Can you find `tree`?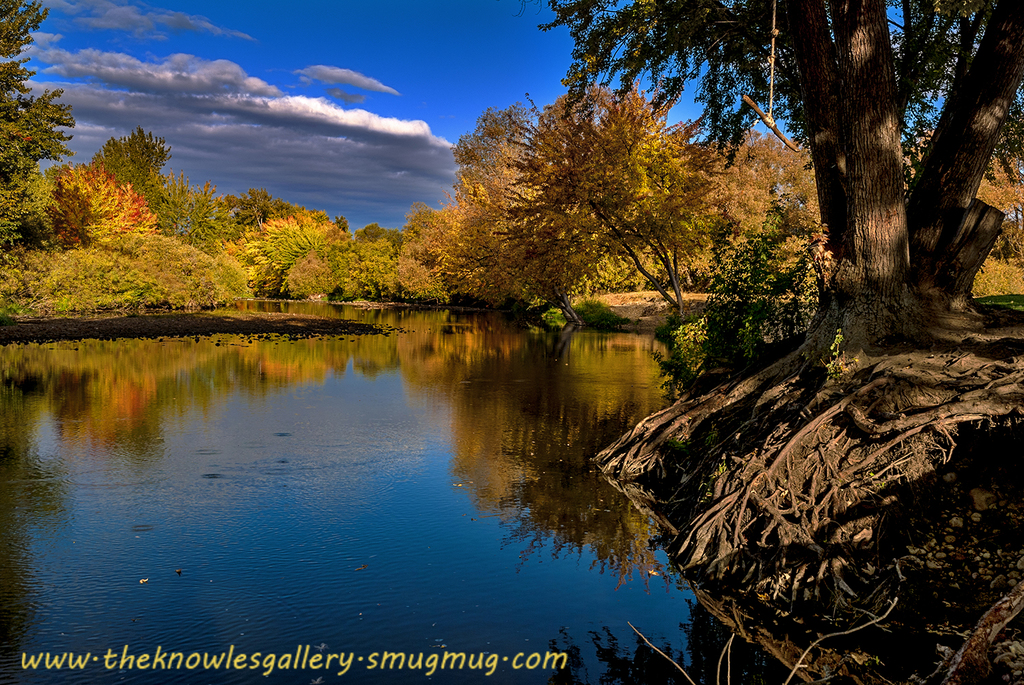
Yes, bounding box: bbox(786, 134, 833, 252).
